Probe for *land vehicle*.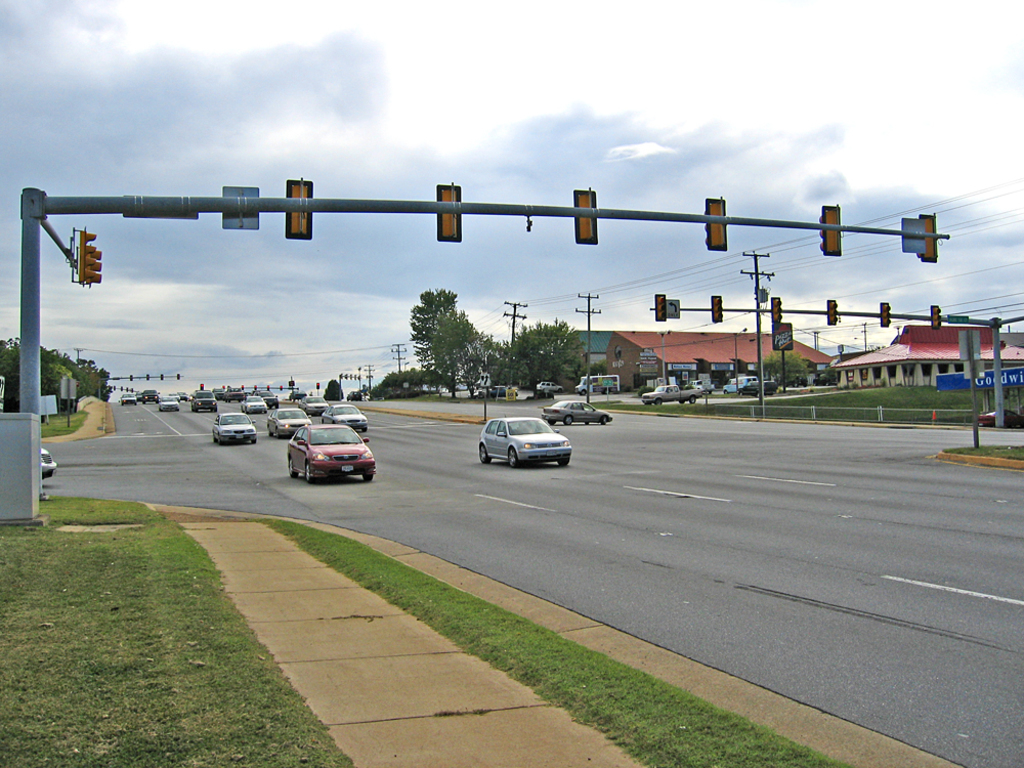
Probe result: left=641, top=385, right=697, bottom=401.
